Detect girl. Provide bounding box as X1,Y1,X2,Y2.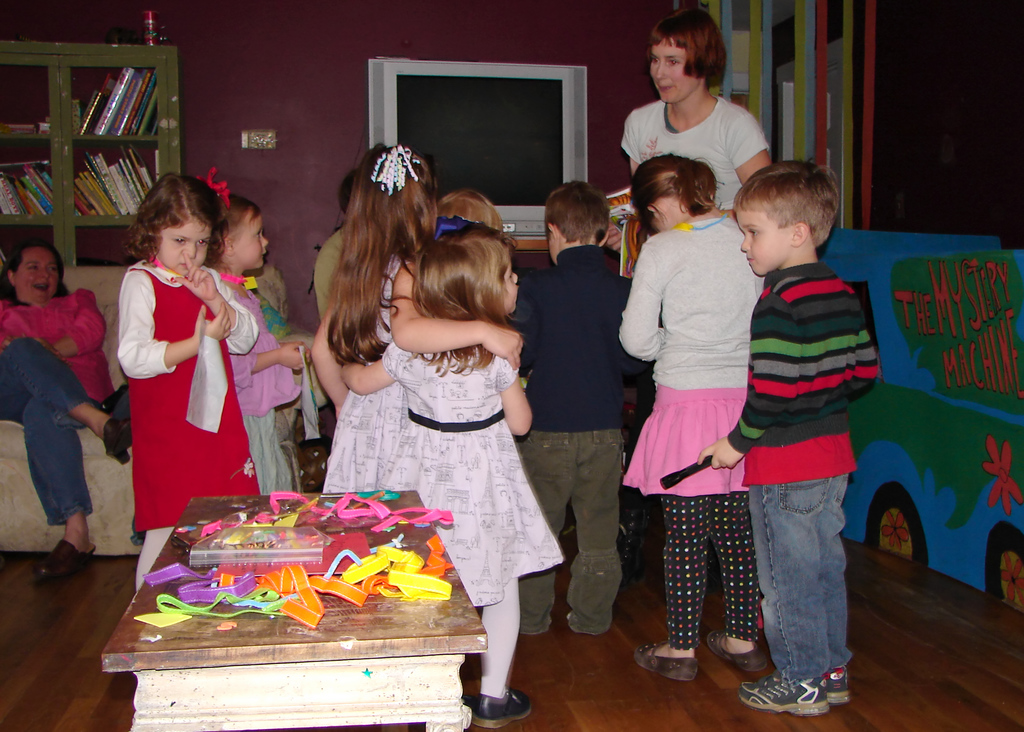
340,224,561,728.
